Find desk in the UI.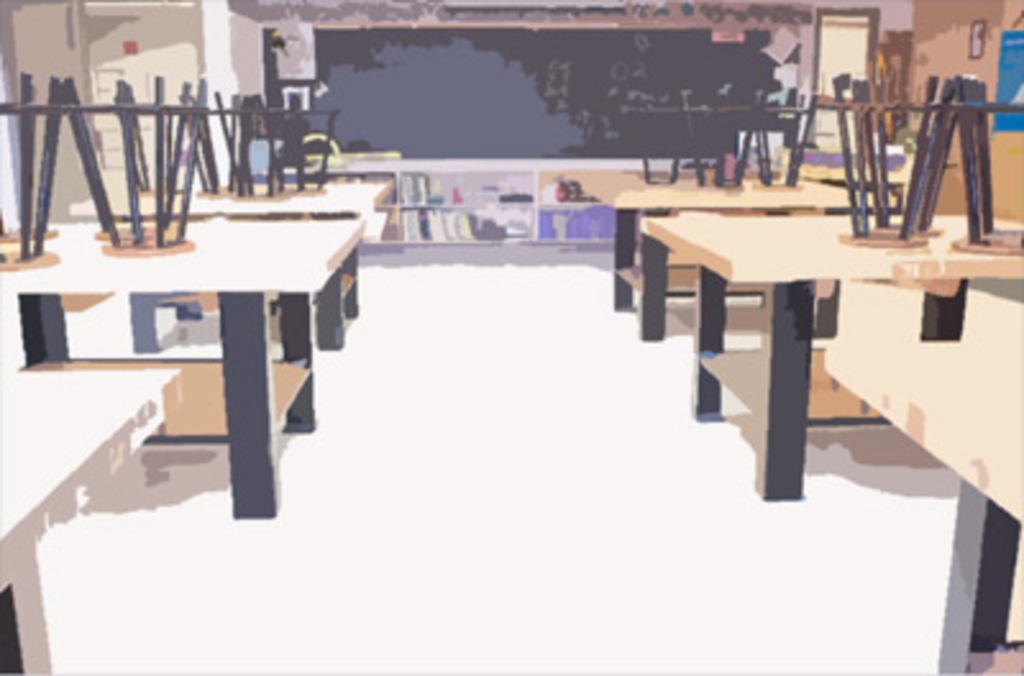
UI element at <box>0,220,361,515</box>.
